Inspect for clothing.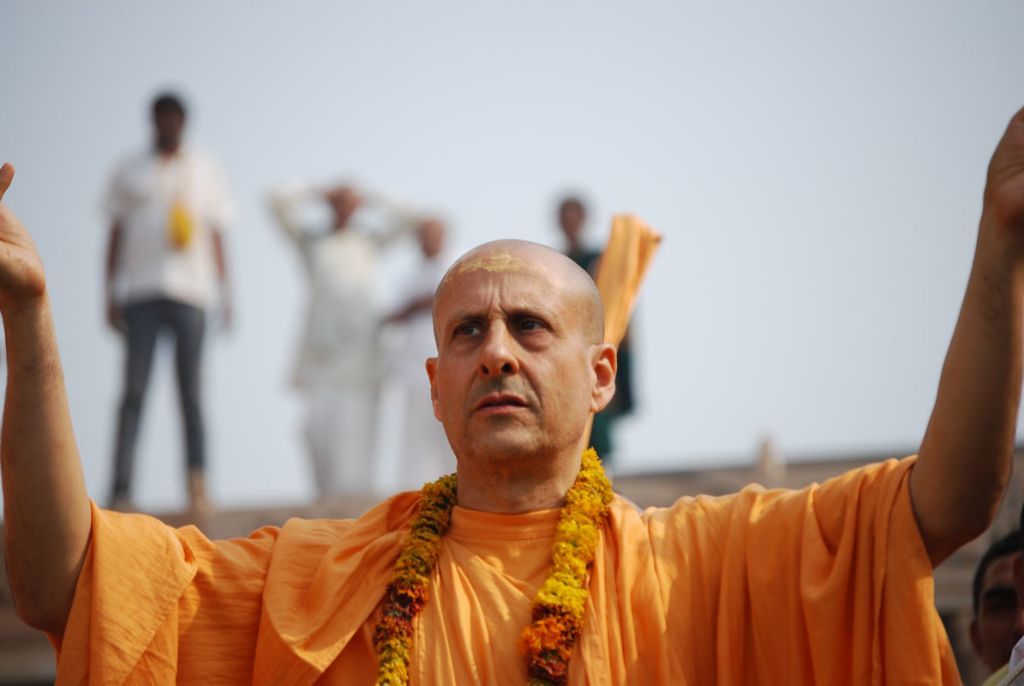
Inspection: locate(289, 222, 386, 493).
